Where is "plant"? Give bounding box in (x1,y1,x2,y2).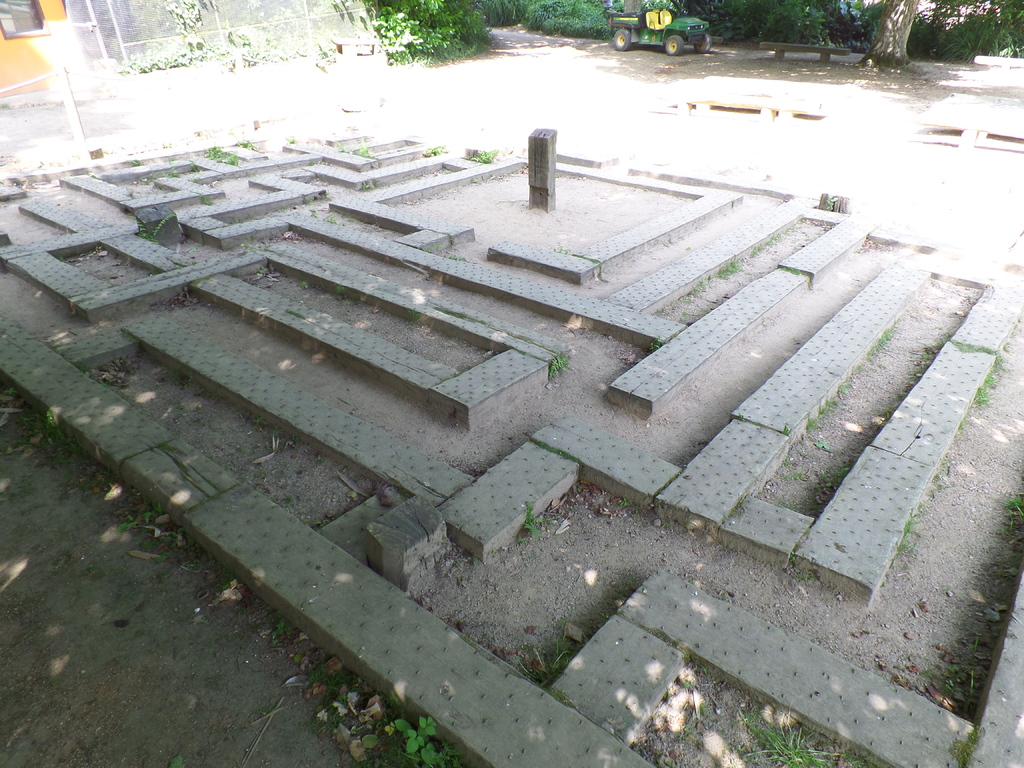
(399,488,413,504).
